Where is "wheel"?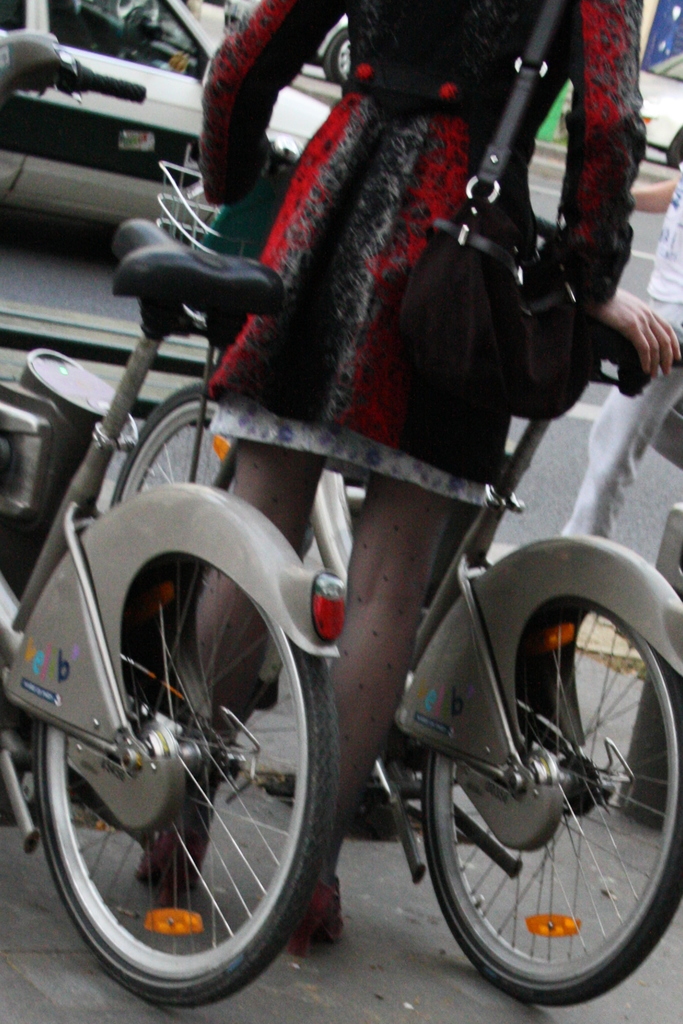
box(31, 557, 341, 1000).
